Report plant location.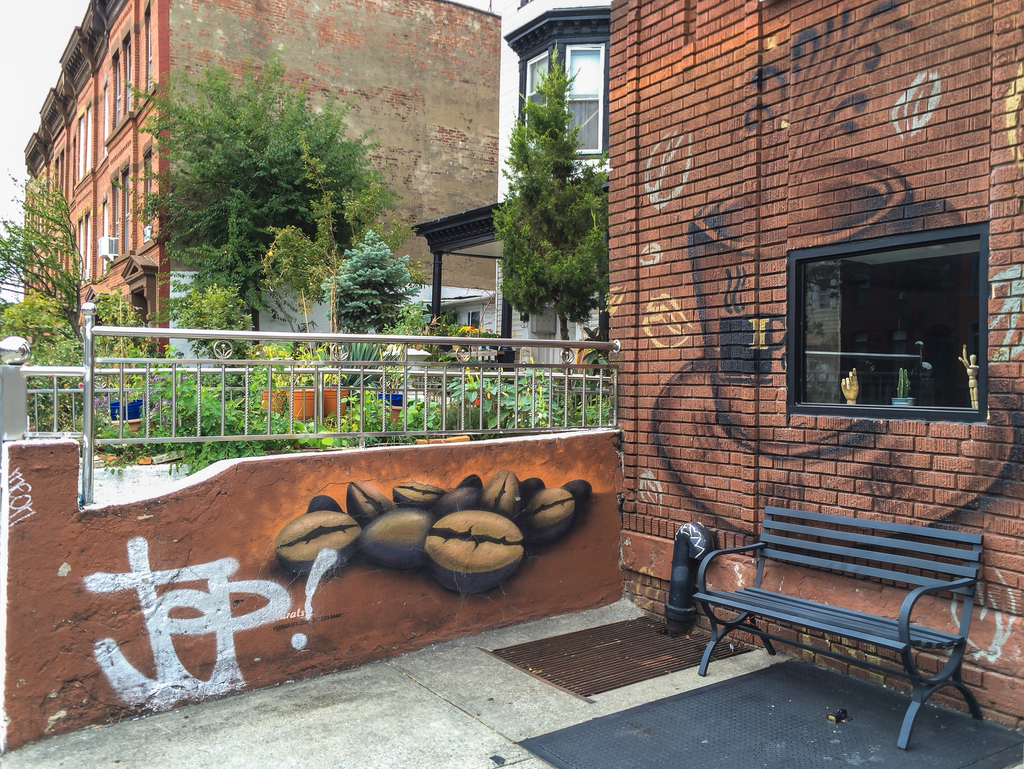
Report: {"x1": 400, "y1": 388, "x2": 438, "y2": 427}.
